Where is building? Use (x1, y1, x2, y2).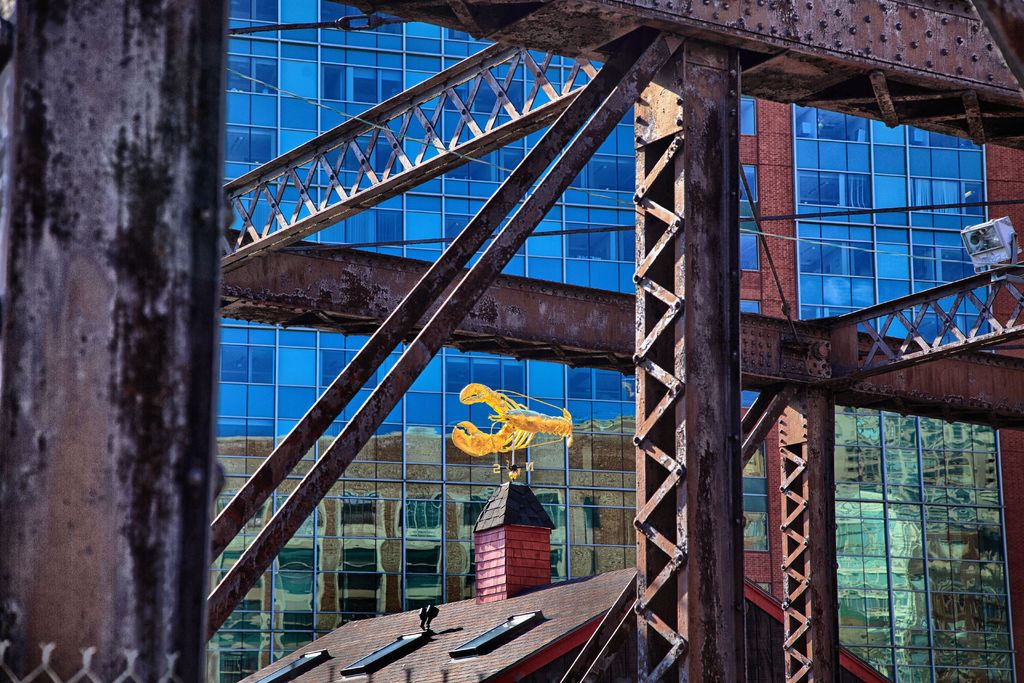
(219, 1, 1023, 682).
